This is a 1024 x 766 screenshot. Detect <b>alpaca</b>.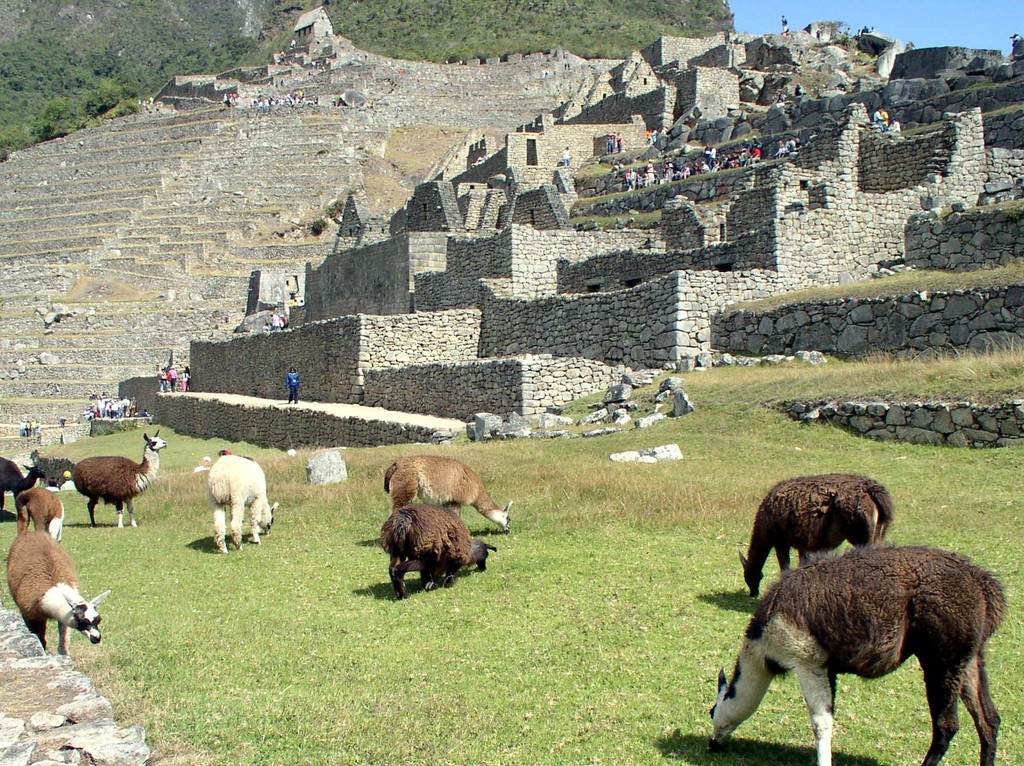
crop(0, 453, 50, 508).
